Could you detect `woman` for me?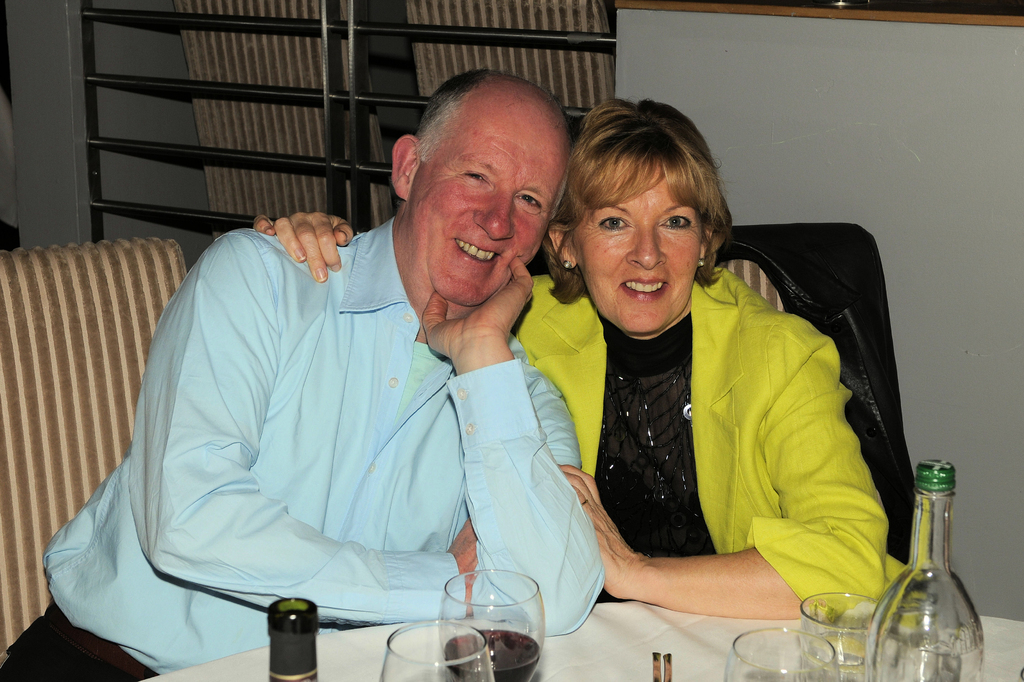
Detection result: l=246, t=95, r=929, b=629.
